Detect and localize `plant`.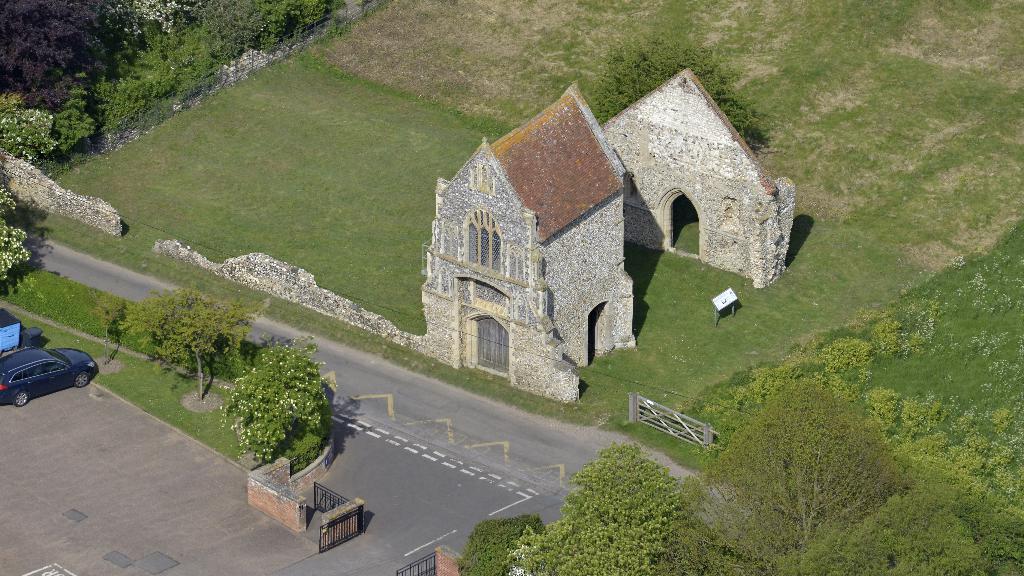
Localized at pyautogui.locateOnScreen(454, 433, 719, 575).
